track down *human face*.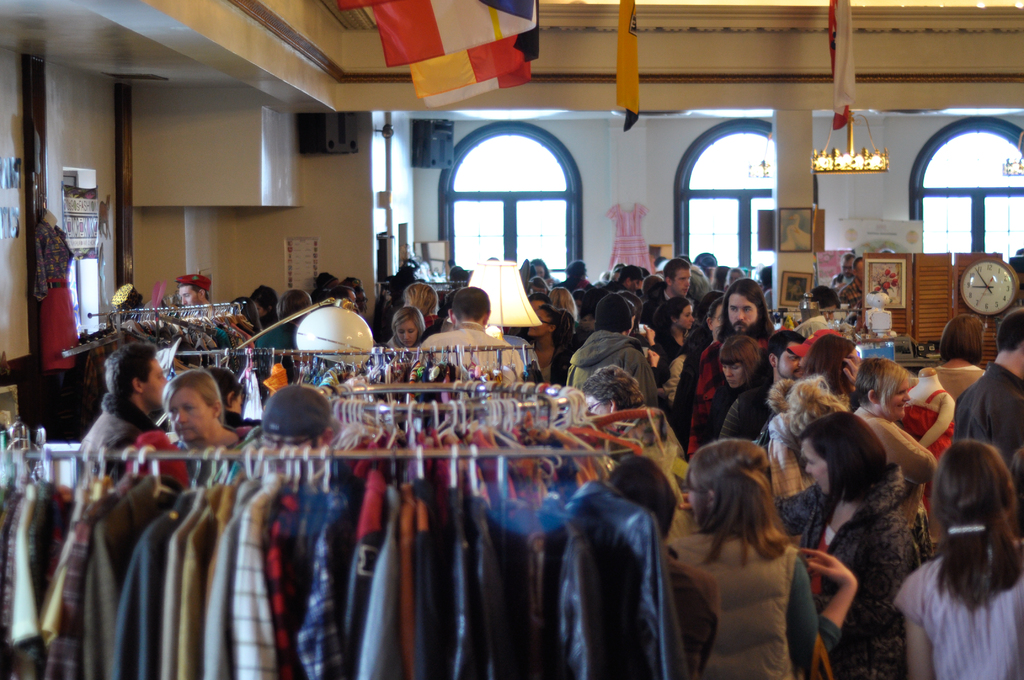
Tracked to l=529, t=308, r=547, b=334.
